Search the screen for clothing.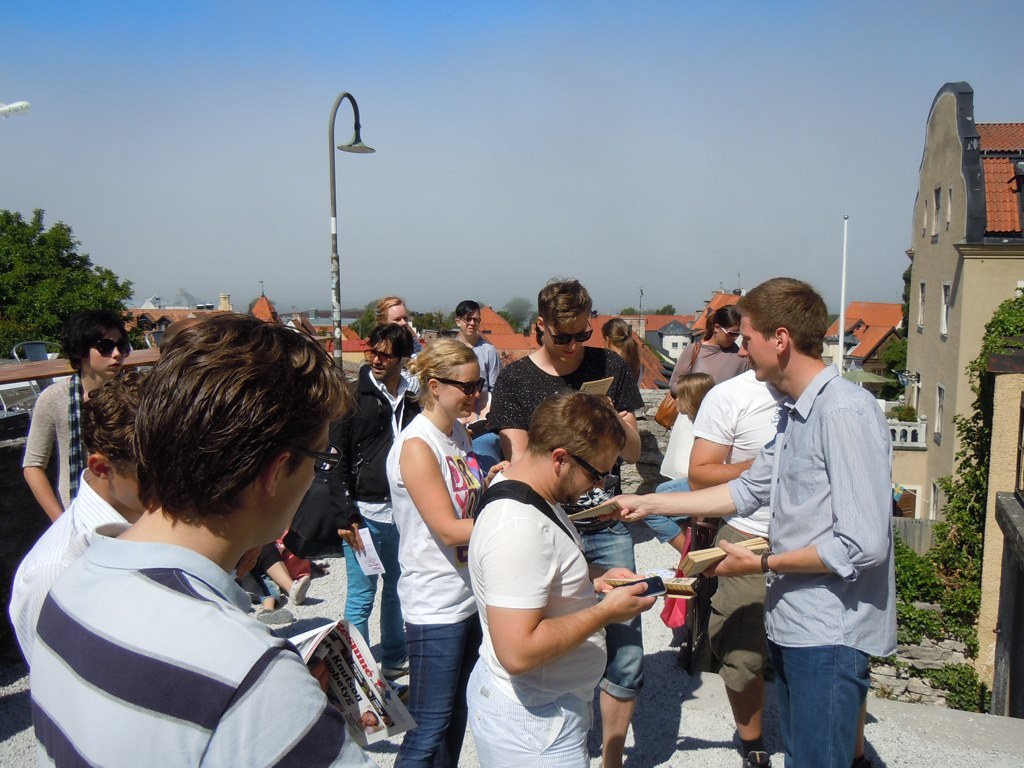
Found at <box>257,546,284,568</box>.
